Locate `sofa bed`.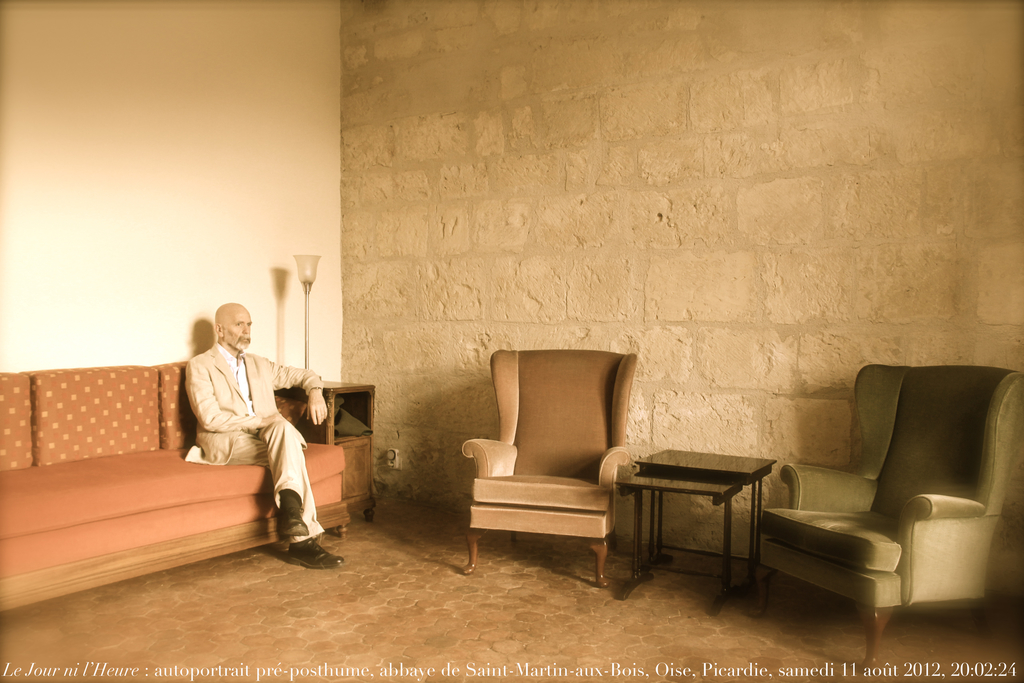
Bounding box: BBox(1, 359, 346, 609).
